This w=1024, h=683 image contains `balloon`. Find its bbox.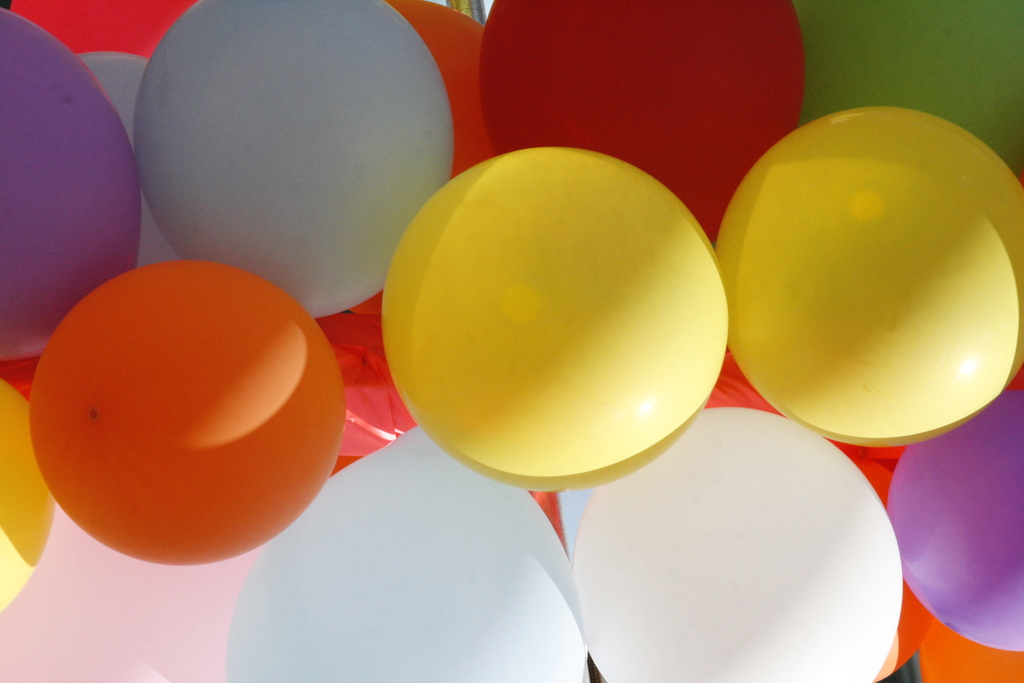
l=706, t=347, r=898, b=511.
